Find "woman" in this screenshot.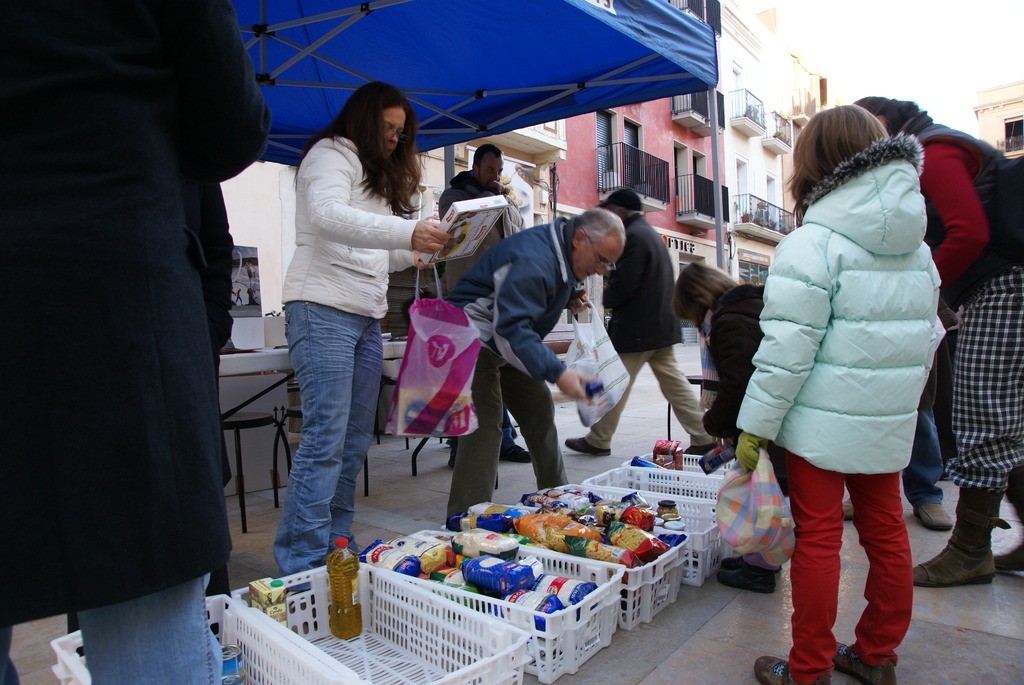
The bounding box for "woman" is [672,261,767,589].
